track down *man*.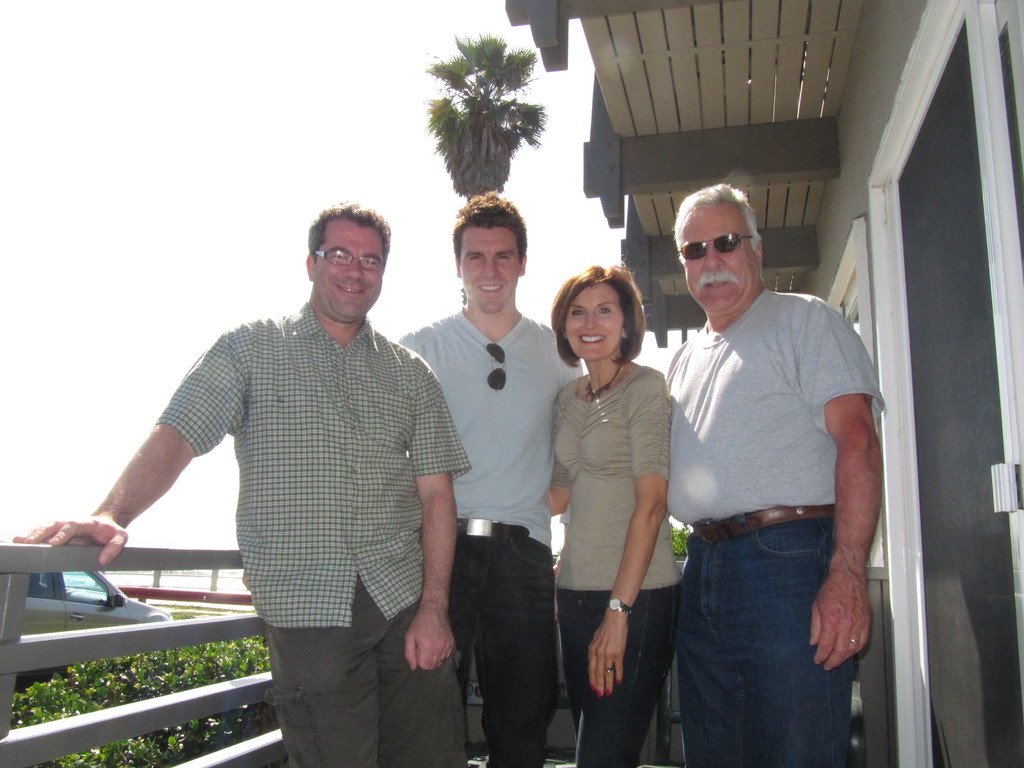
Tracked to (x1=655, y1=176, x2=883, y2=767).
